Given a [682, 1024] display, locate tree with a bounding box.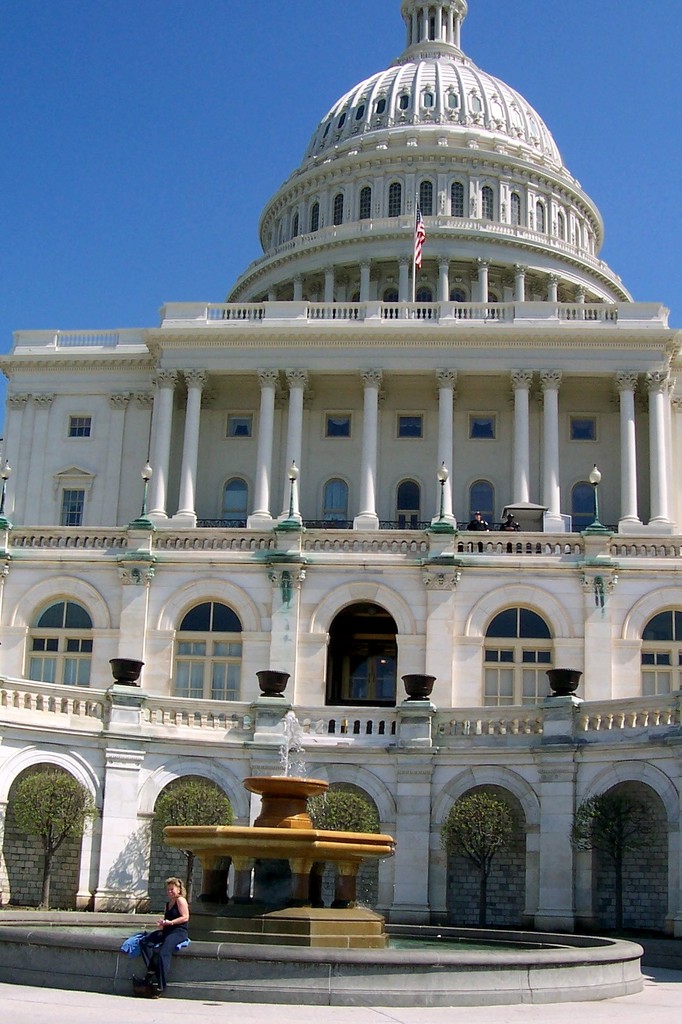
Located: {"x1": 444, "y1": 788, "x2": 519, "y2": 937}.
